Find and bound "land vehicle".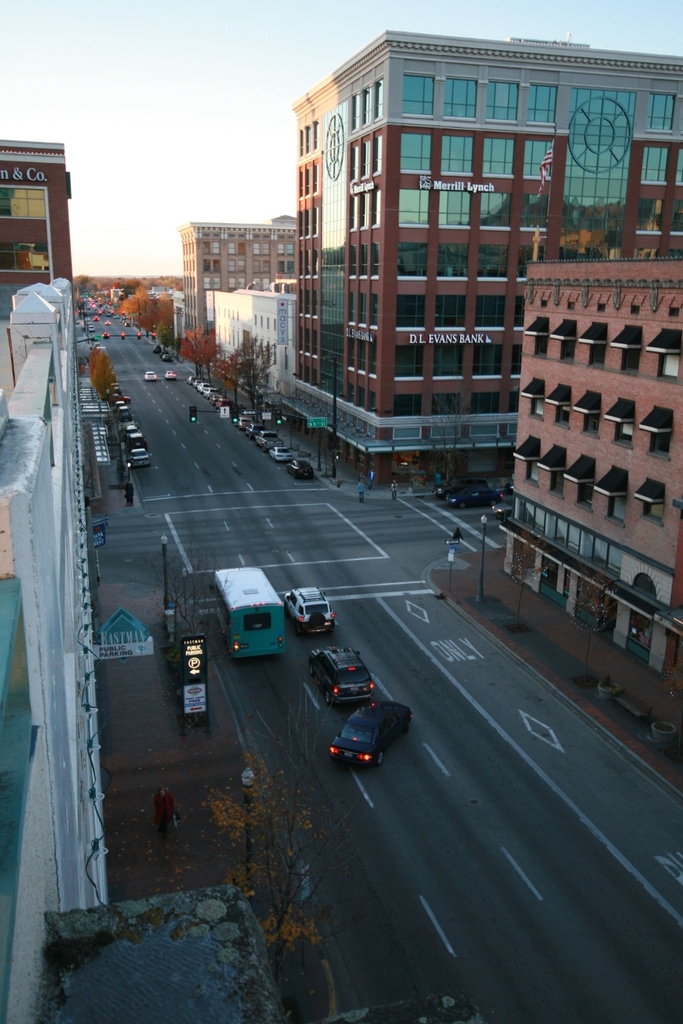
Bound: l=501, t=480, r=514, b=494.
